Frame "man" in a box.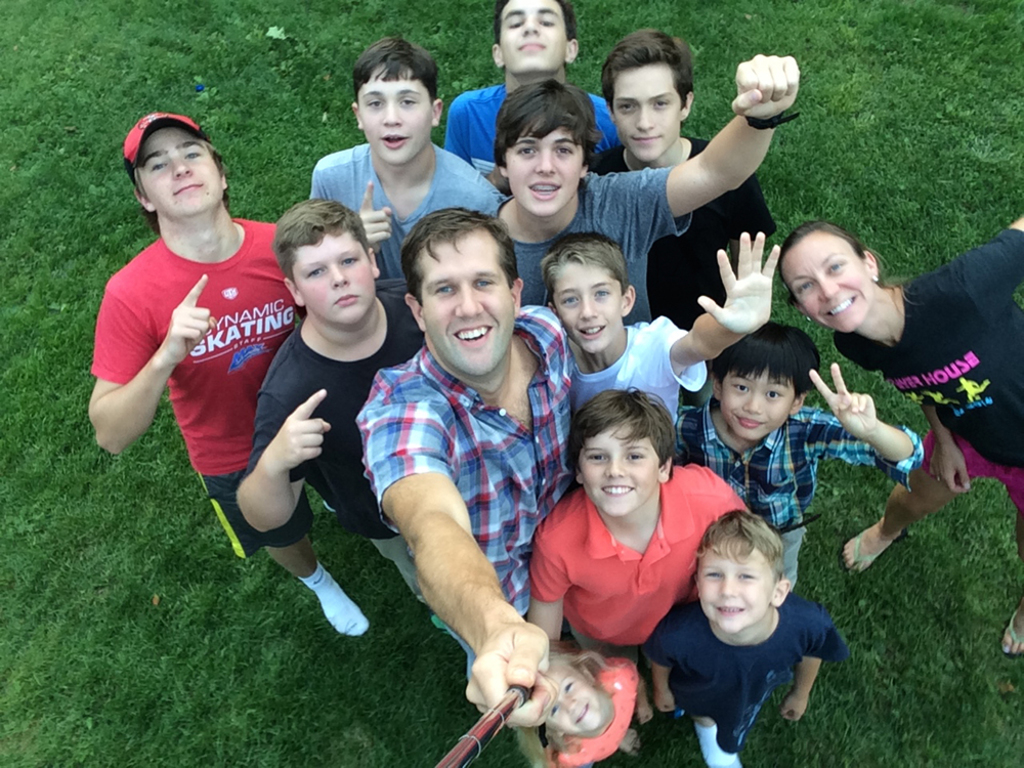
<bbox>93, 109, 428, 634</bbox>.
